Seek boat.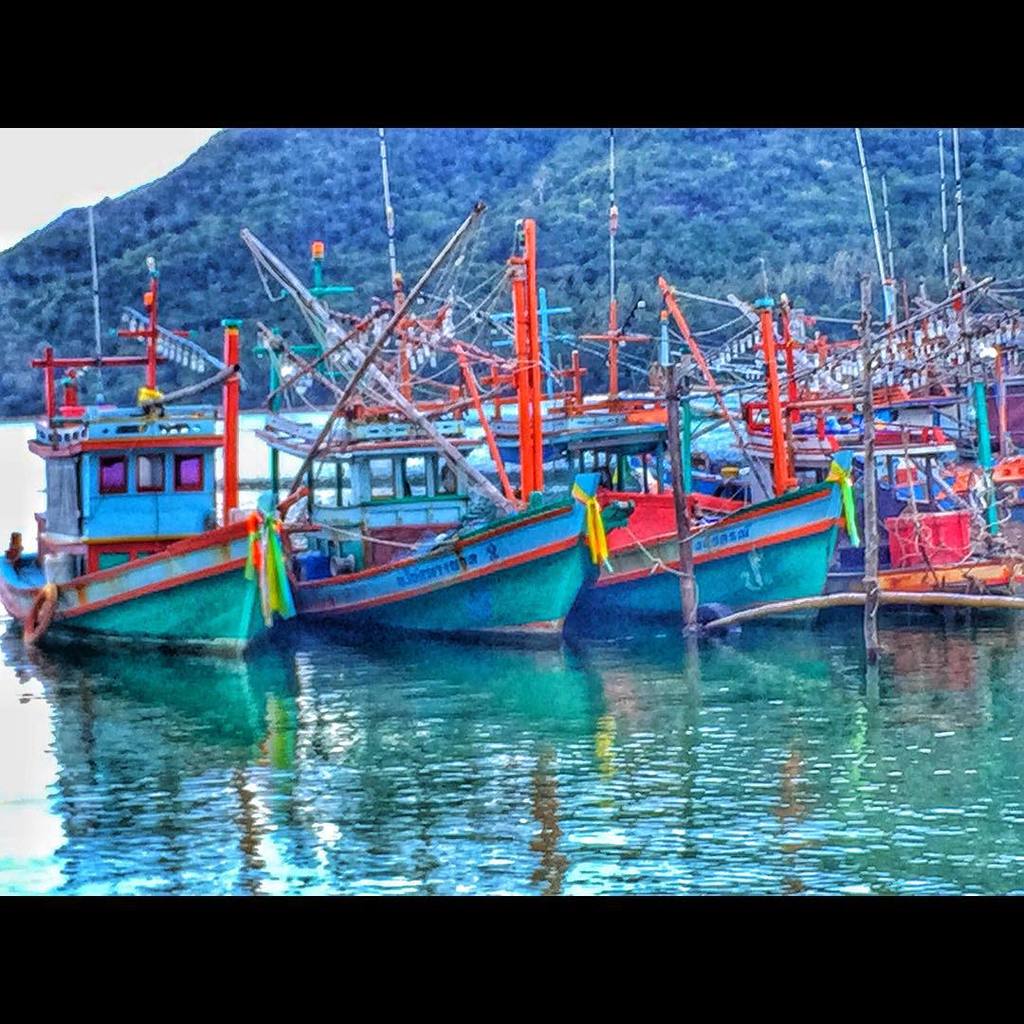
l=253, t=126, r=595, b=638.
